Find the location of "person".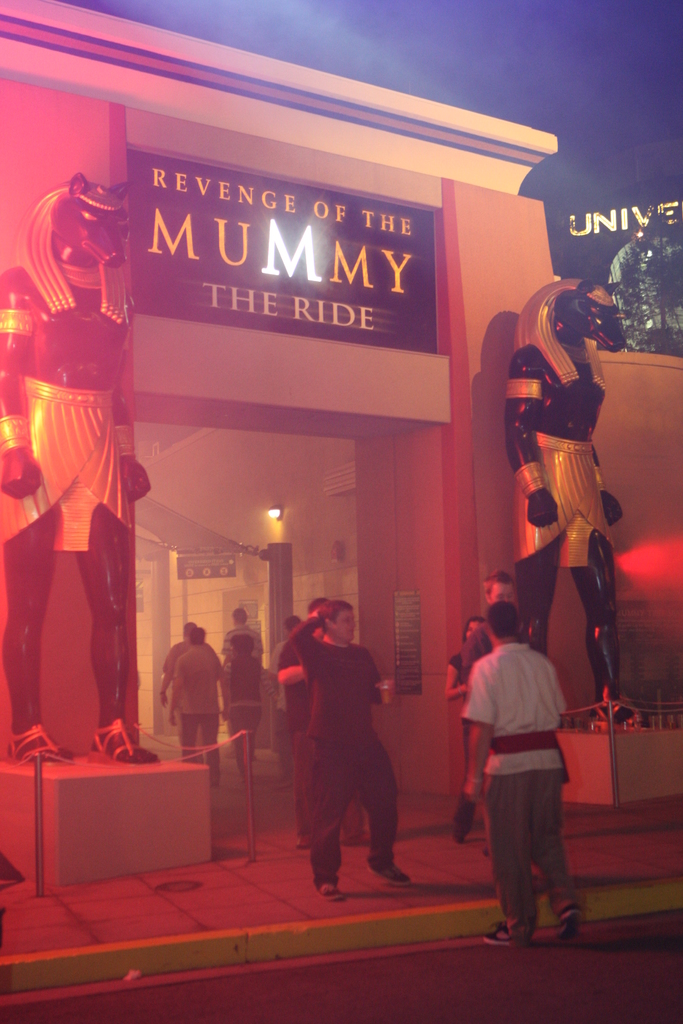
Location: 155, 618, 220, 707.
